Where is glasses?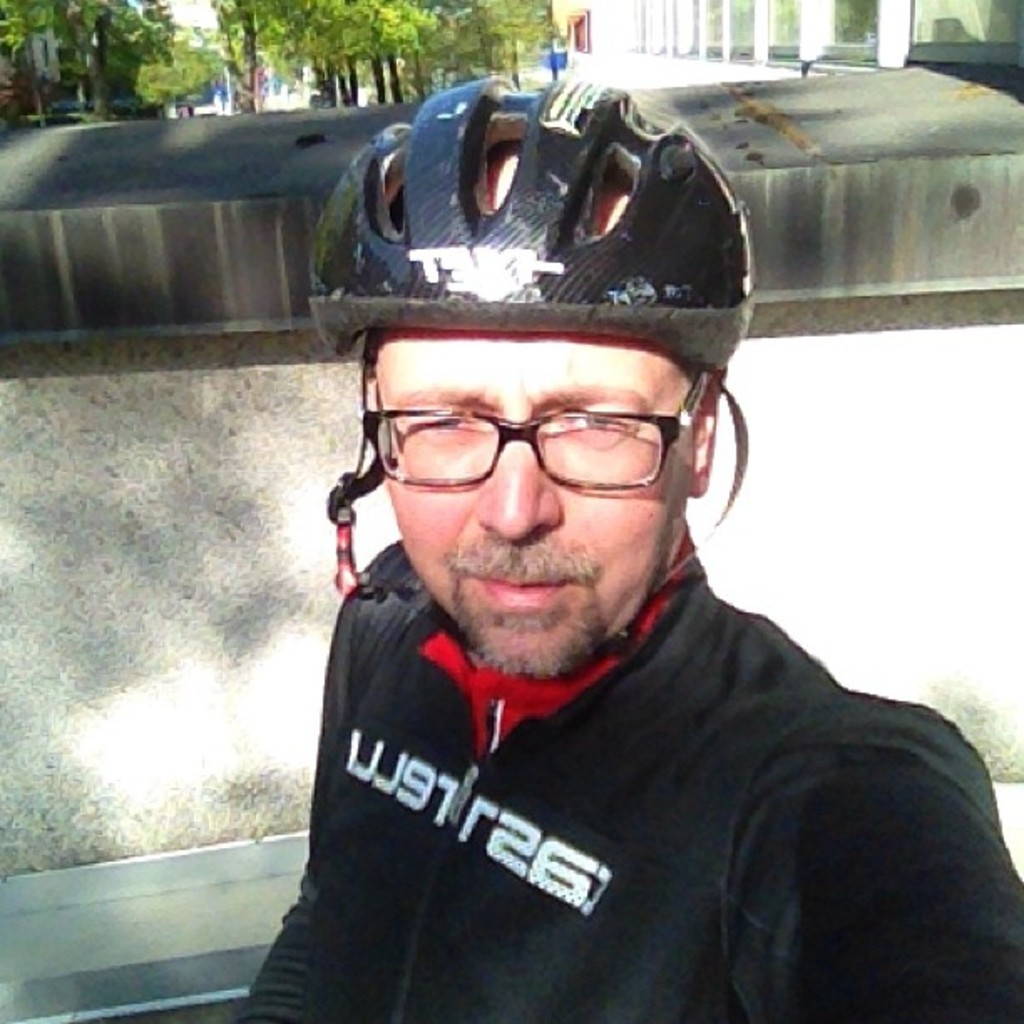
region(366, 335, 708, 495).
